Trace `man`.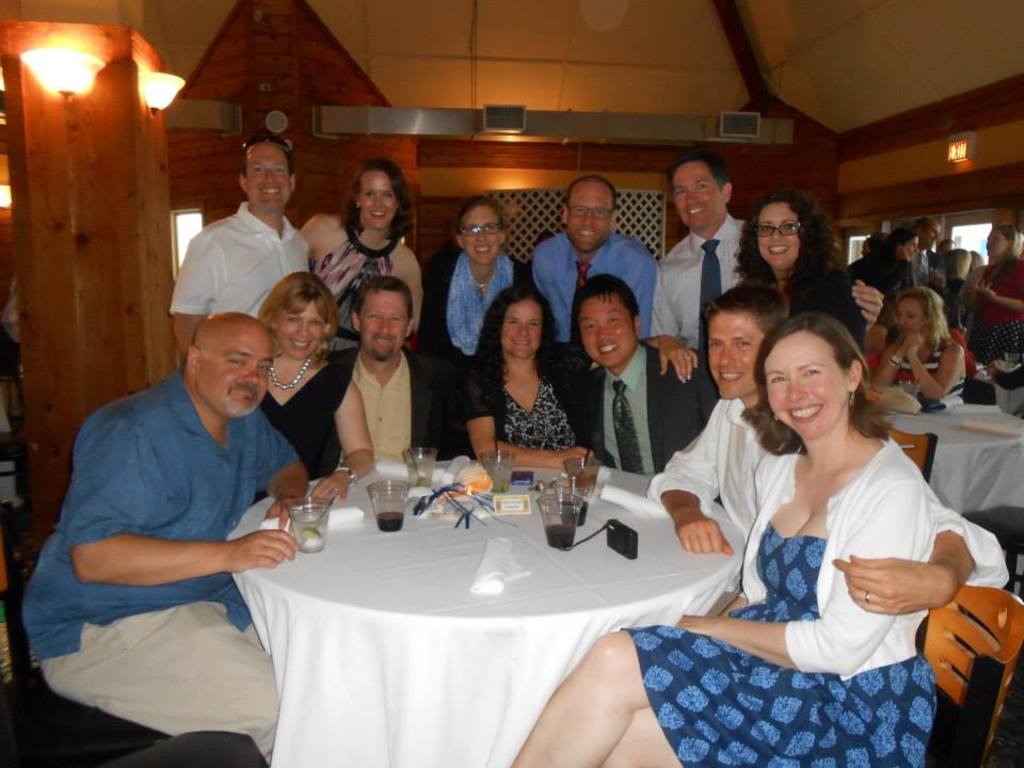
Traced to x1=896, y1=219, x2=941, y2=293.
